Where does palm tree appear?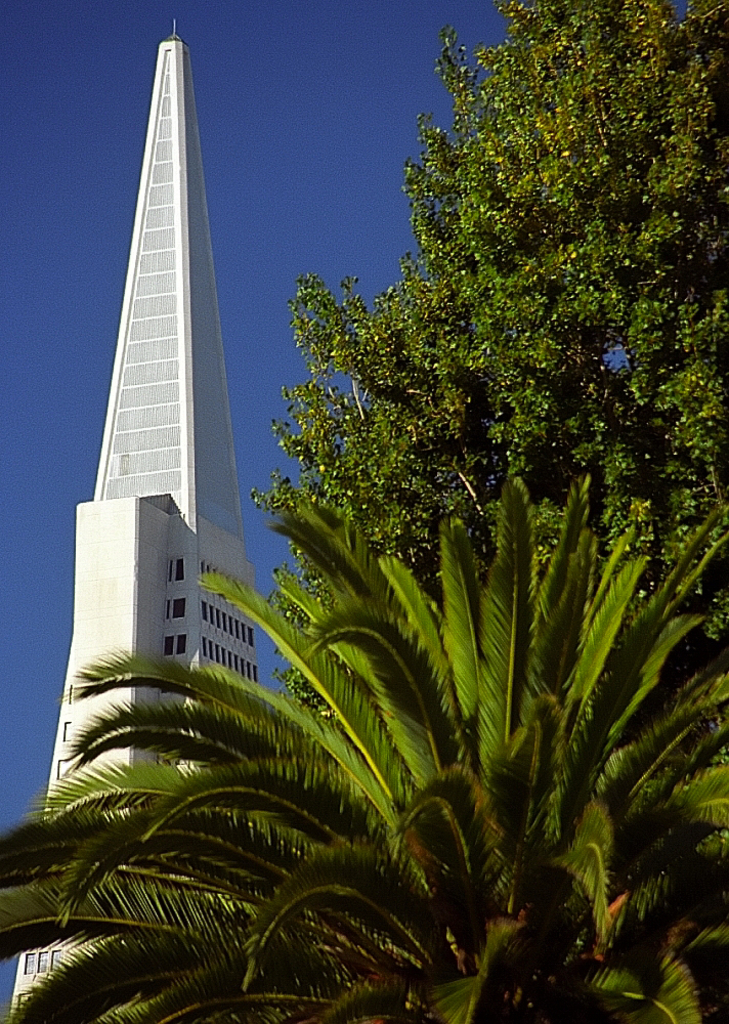
Appears at select_region(0, 478, 728, 1021).
